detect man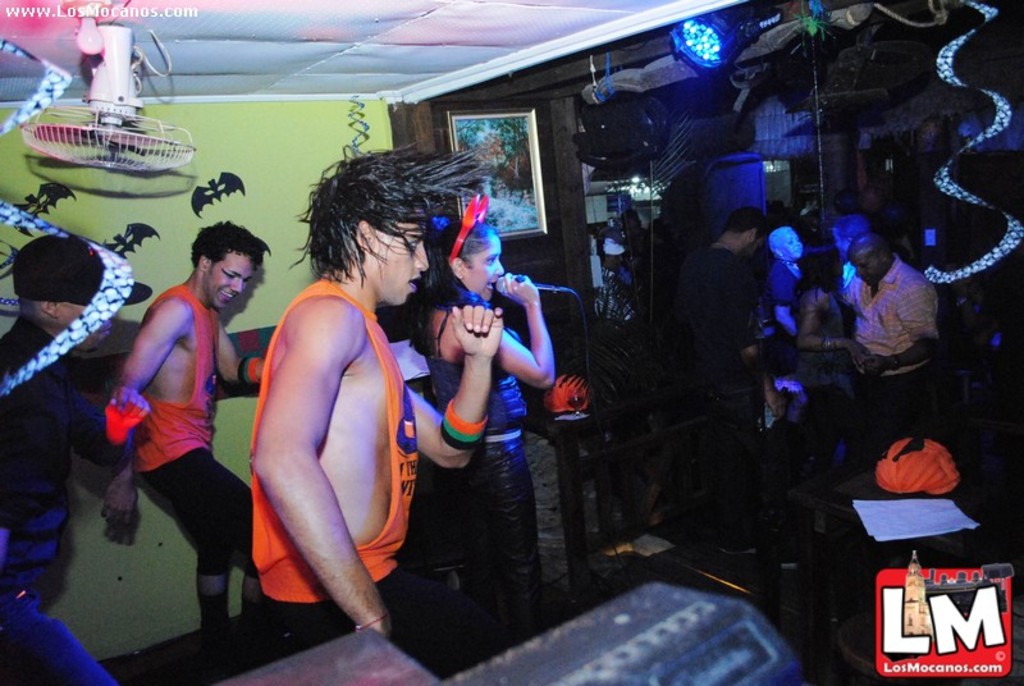
pyautogui.locateOnScreen(246, 141, 507, 680)
